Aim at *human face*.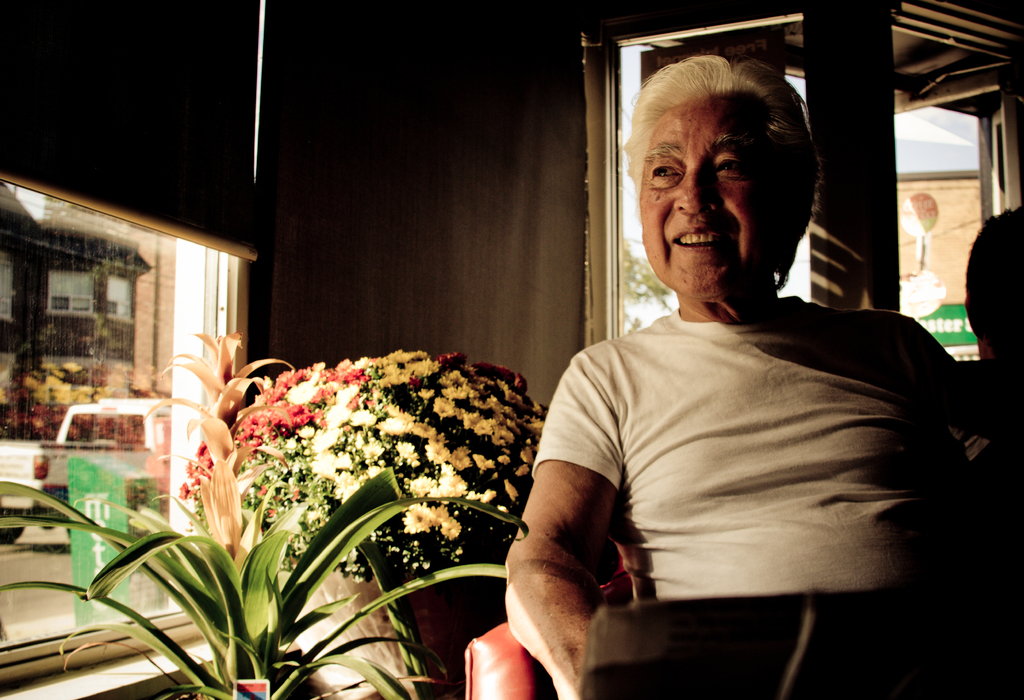
Aimed at 639,93,791,299.
